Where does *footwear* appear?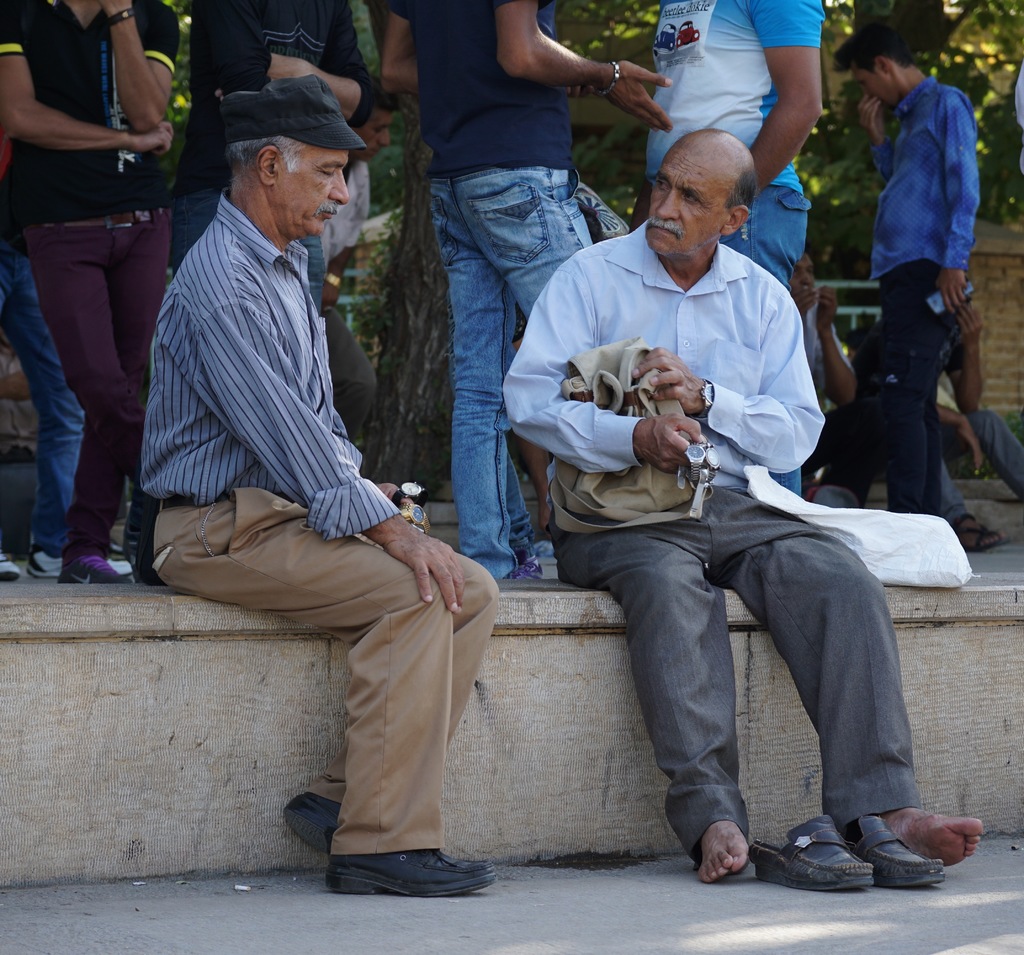
Appears at [x1=109, y1=546, x2=129, y2=575].
